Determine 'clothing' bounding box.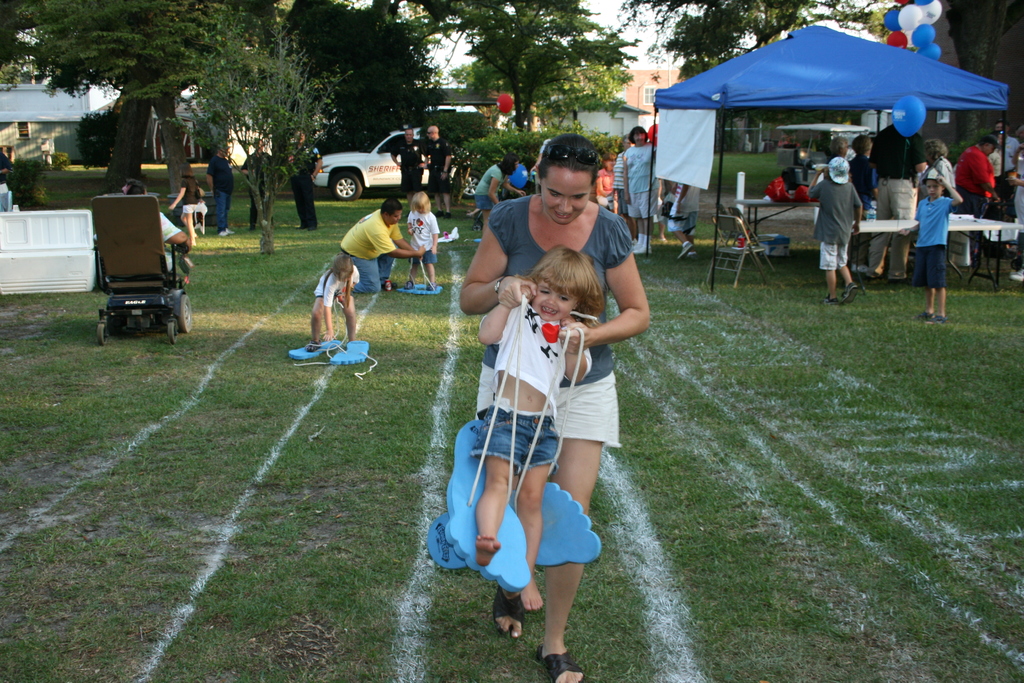
Determined: 848,153,878,269.
